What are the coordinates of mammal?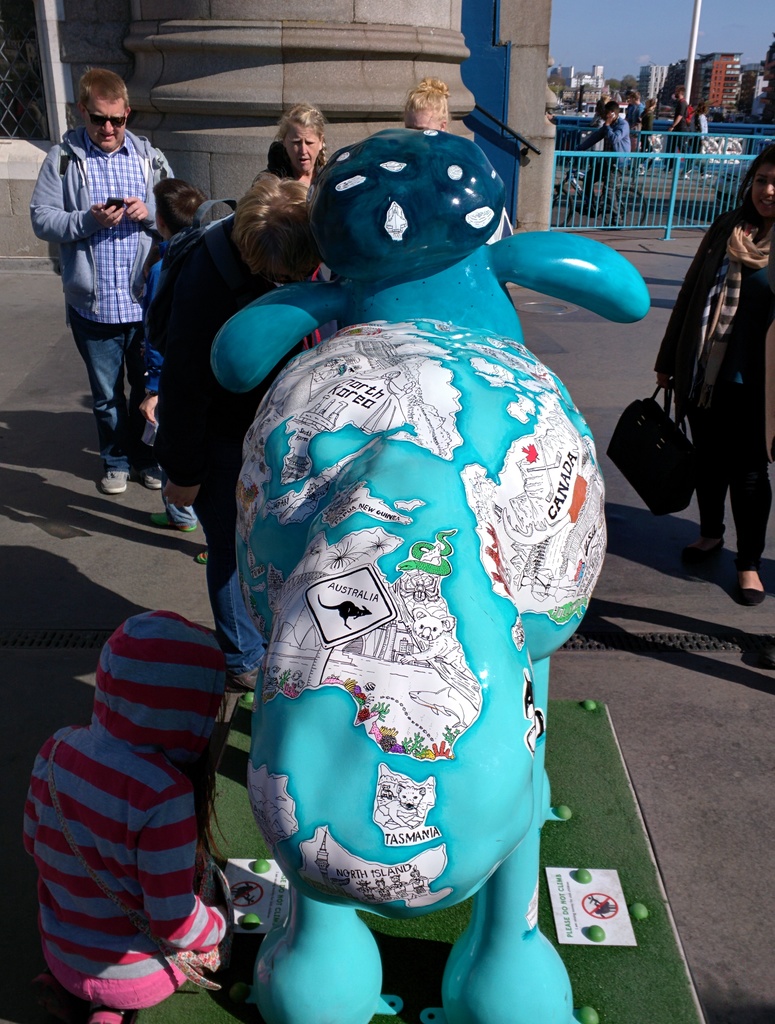
locate(263, 99, 330, 184).
